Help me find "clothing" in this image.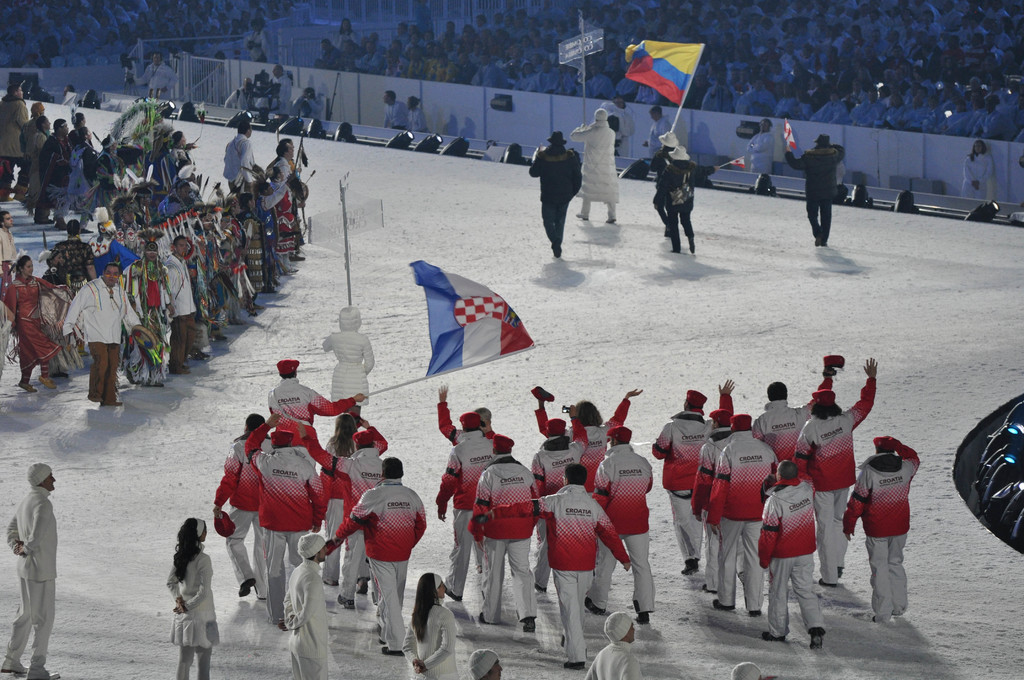
Found it: 93/232/134/276.
